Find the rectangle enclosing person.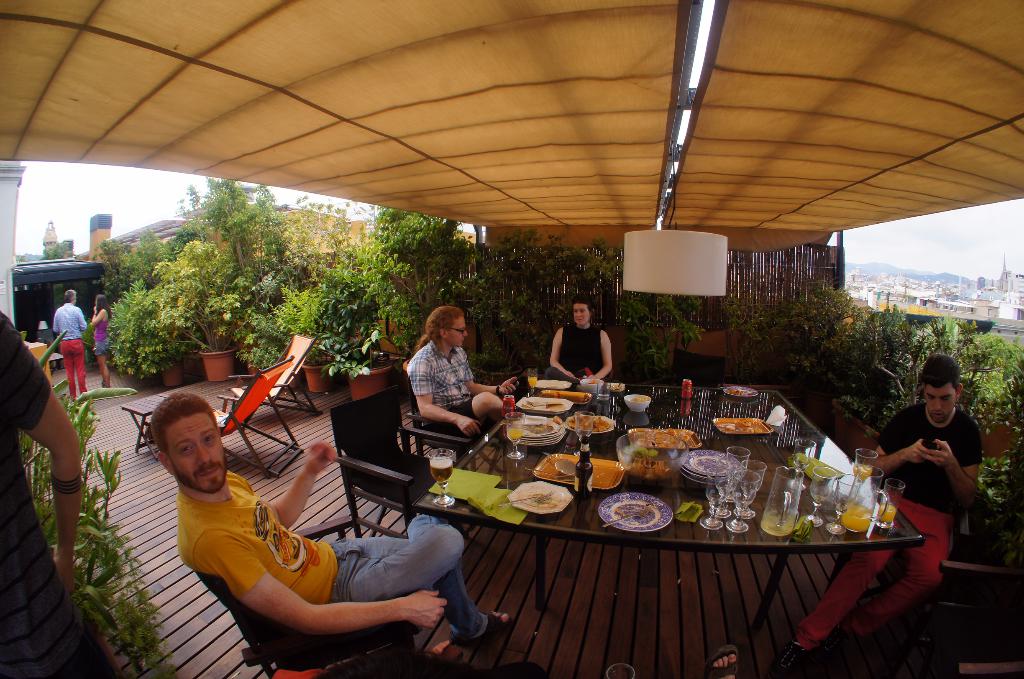
x1=774 y1=360 x2=982 y2=673.
